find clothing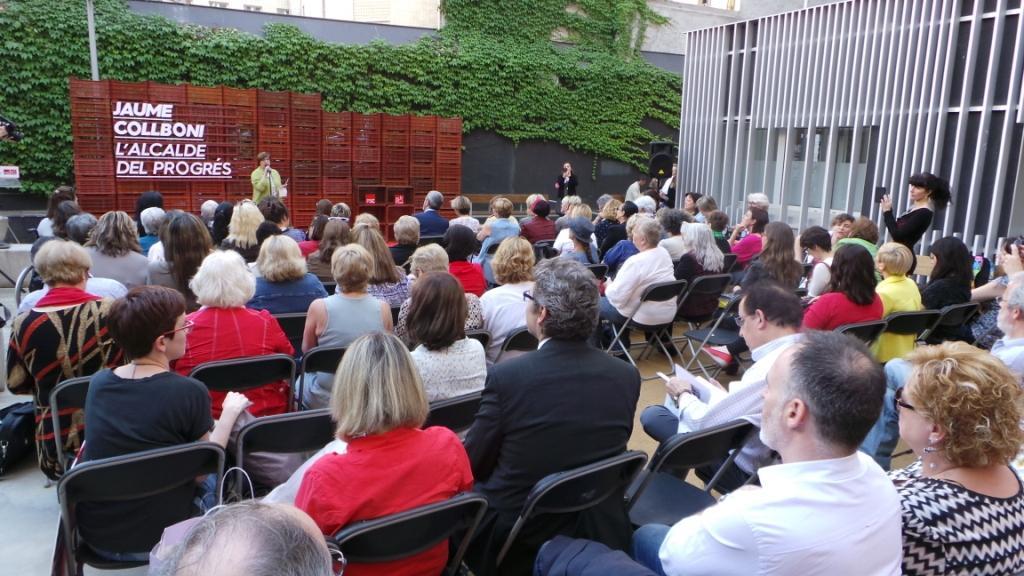
x1=803 y1=295 x2=890 y2=337
